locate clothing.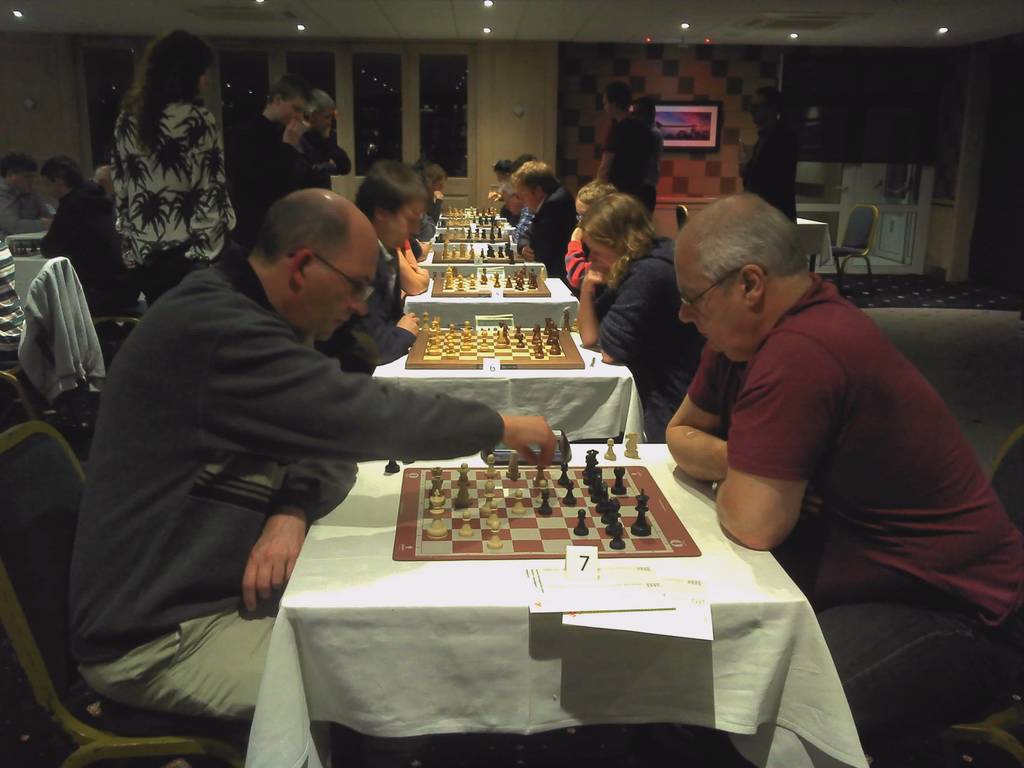
Bounding box: (left=739, top=115, right=801, bottom=228).
